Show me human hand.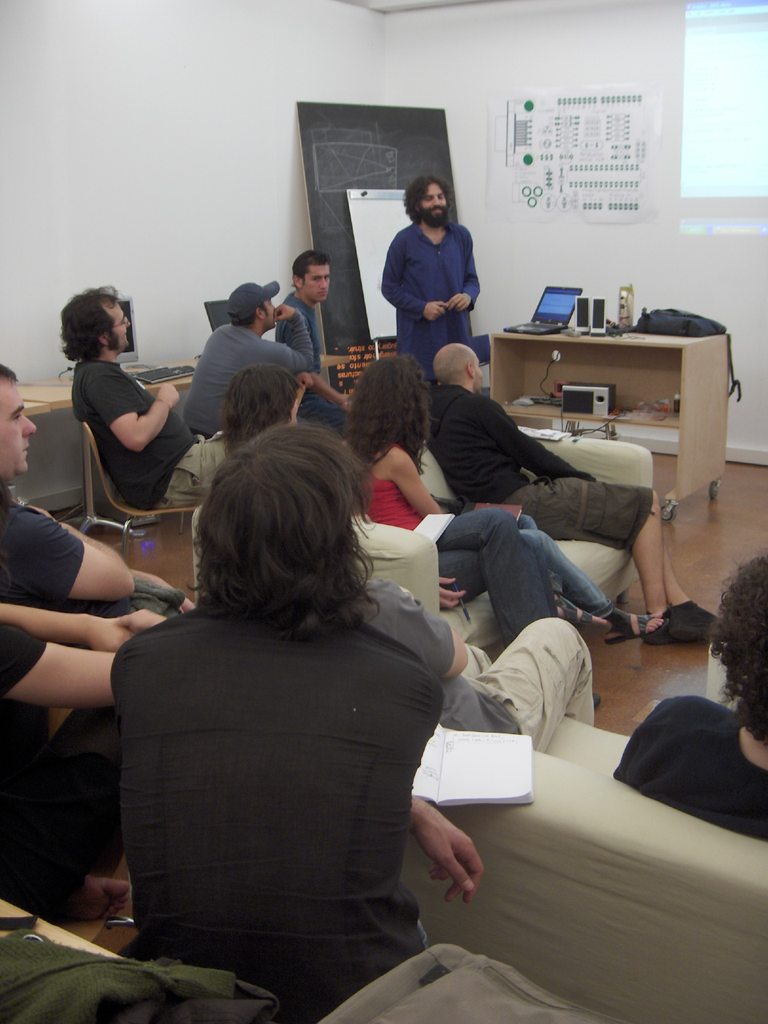
human hand is here: [446, 290, 474, 314].
